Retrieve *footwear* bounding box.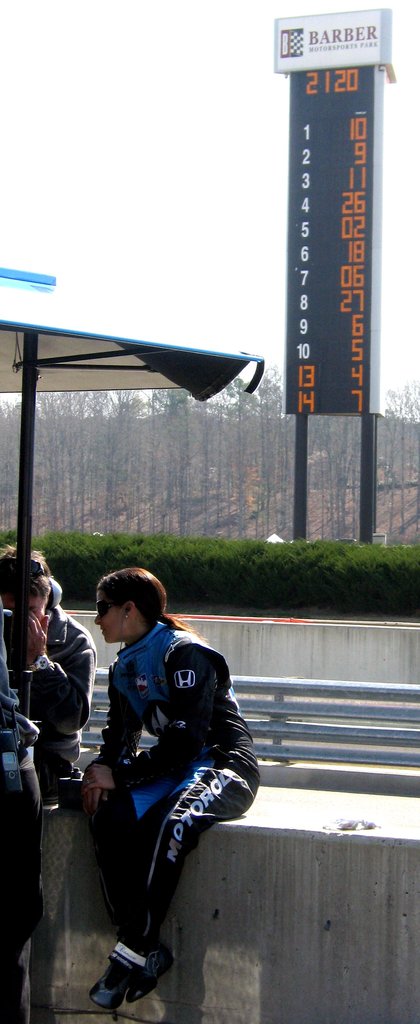
Bounding box: (128,946,177,1000).
